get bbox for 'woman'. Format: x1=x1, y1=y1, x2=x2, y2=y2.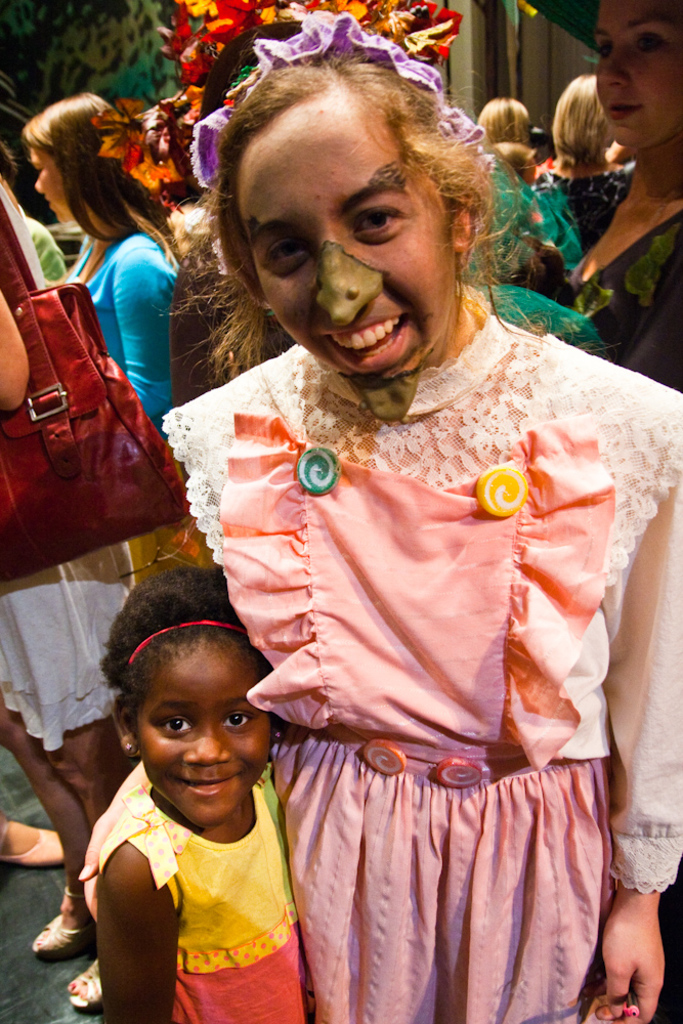
x1=0, y1=179, x2=138, y2=1016.
